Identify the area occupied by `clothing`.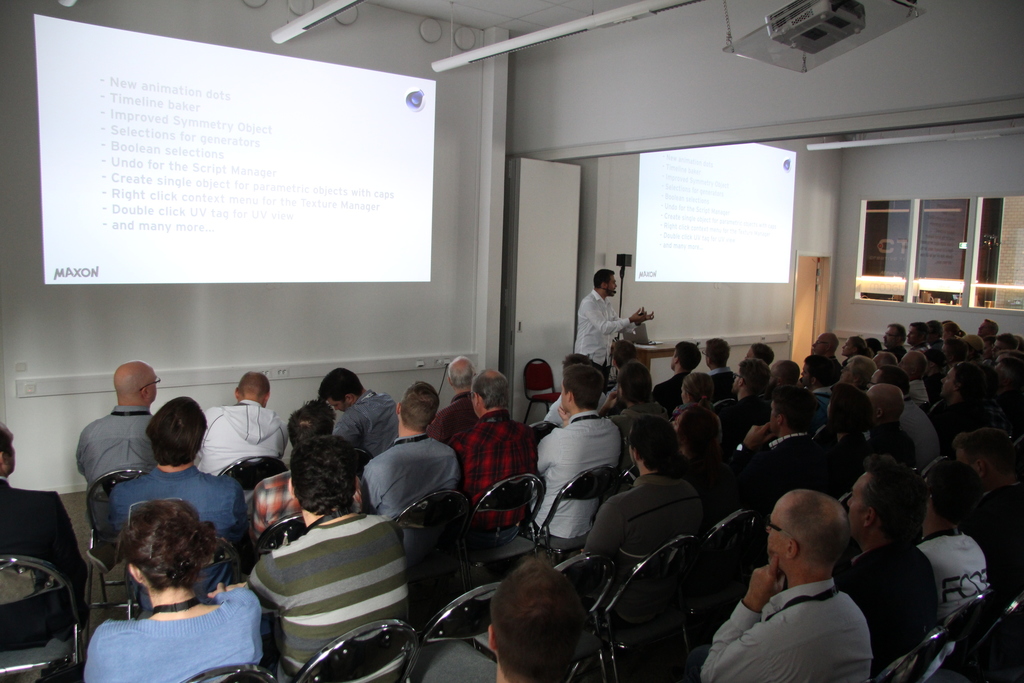
Area: (left=349, top=435, right=468, bottom=510).
